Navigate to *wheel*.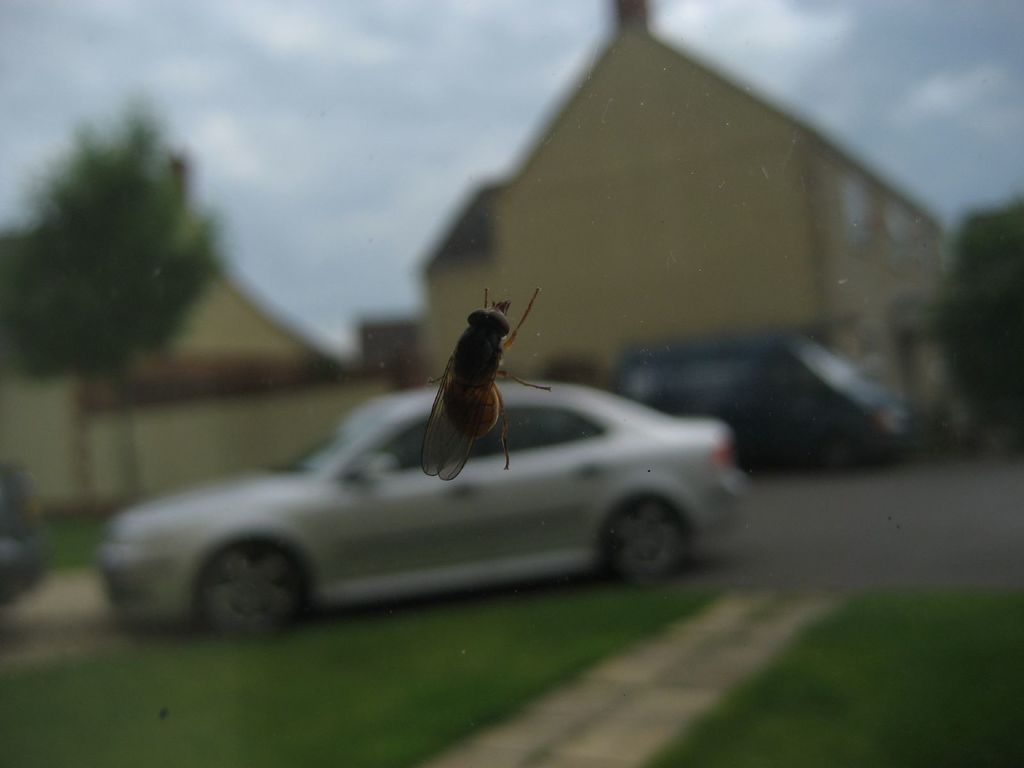
Navigation target: bbox=[599, 495, 692, 583].
